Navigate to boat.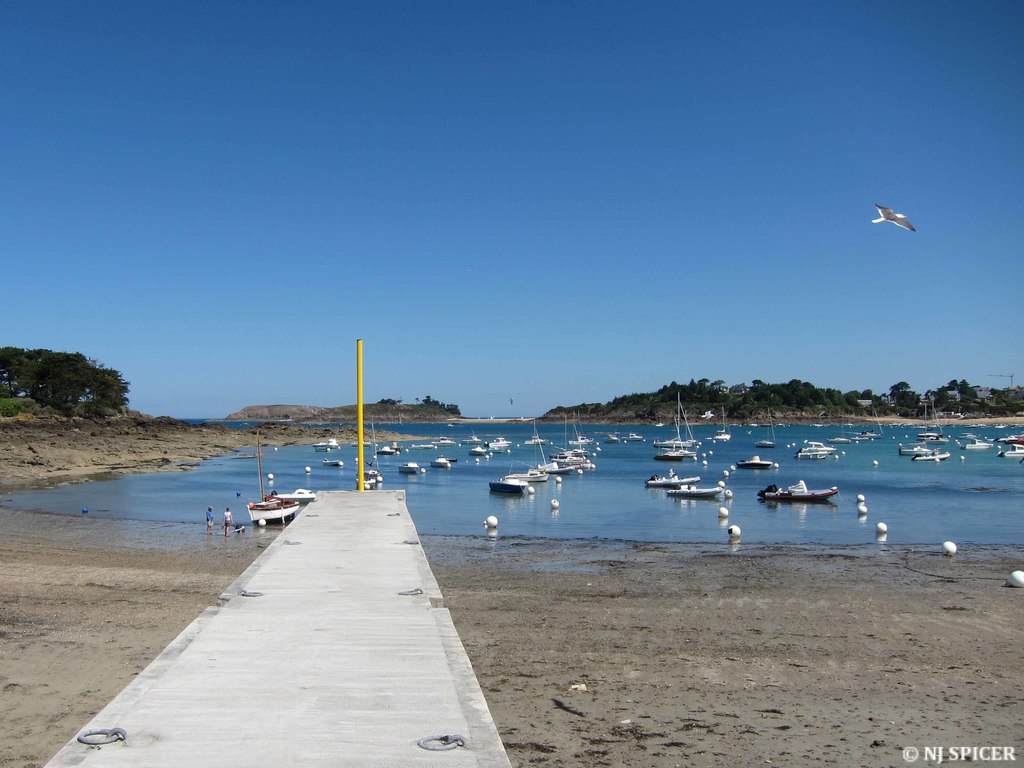
Navigation target: (x1=522, y1=433, x2=545, y2=444).
